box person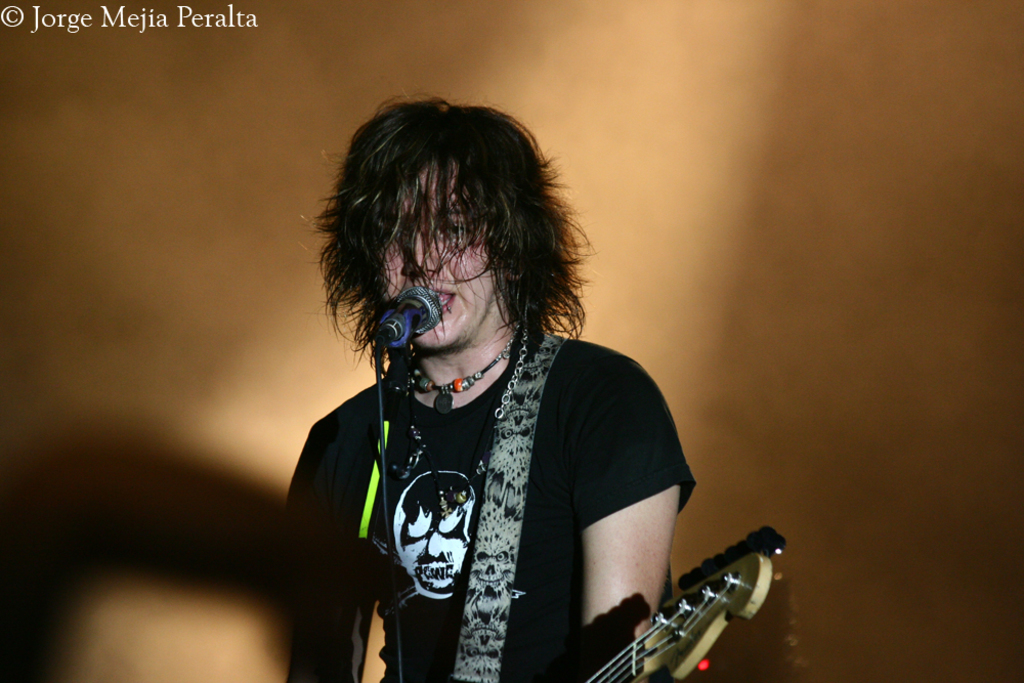
Rect(302, 72, 734, 673)
